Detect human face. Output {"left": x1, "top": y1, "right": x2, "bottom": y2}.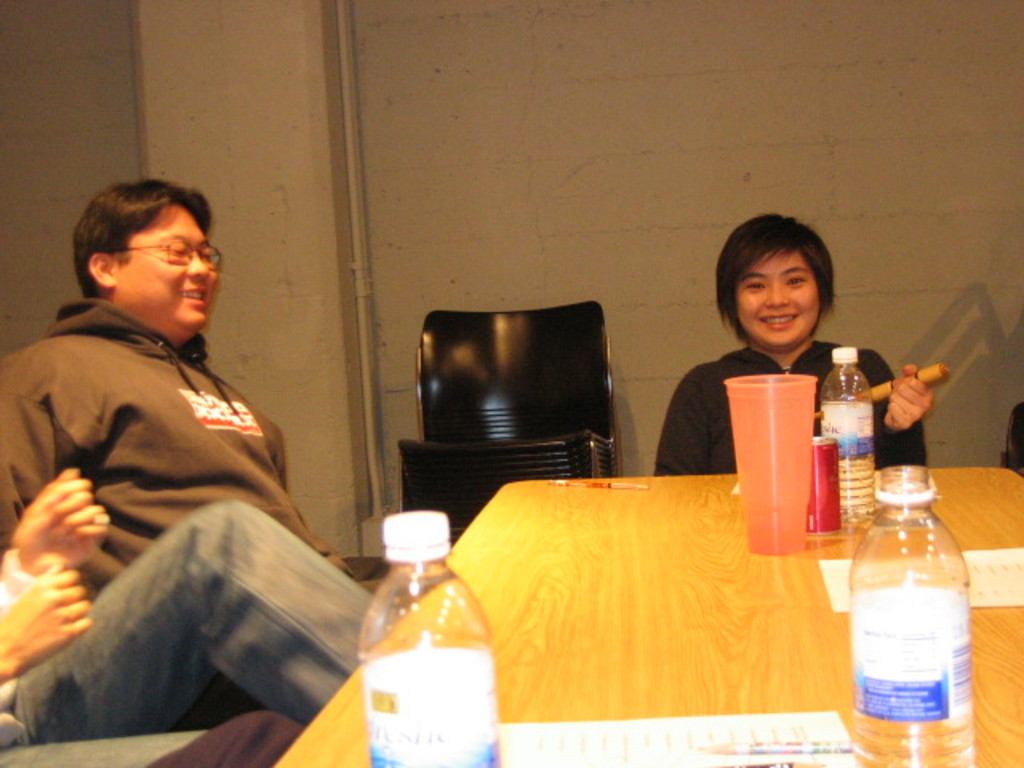
{"left": 122, "top": 202, "right": 219, "bottom": 334}.
